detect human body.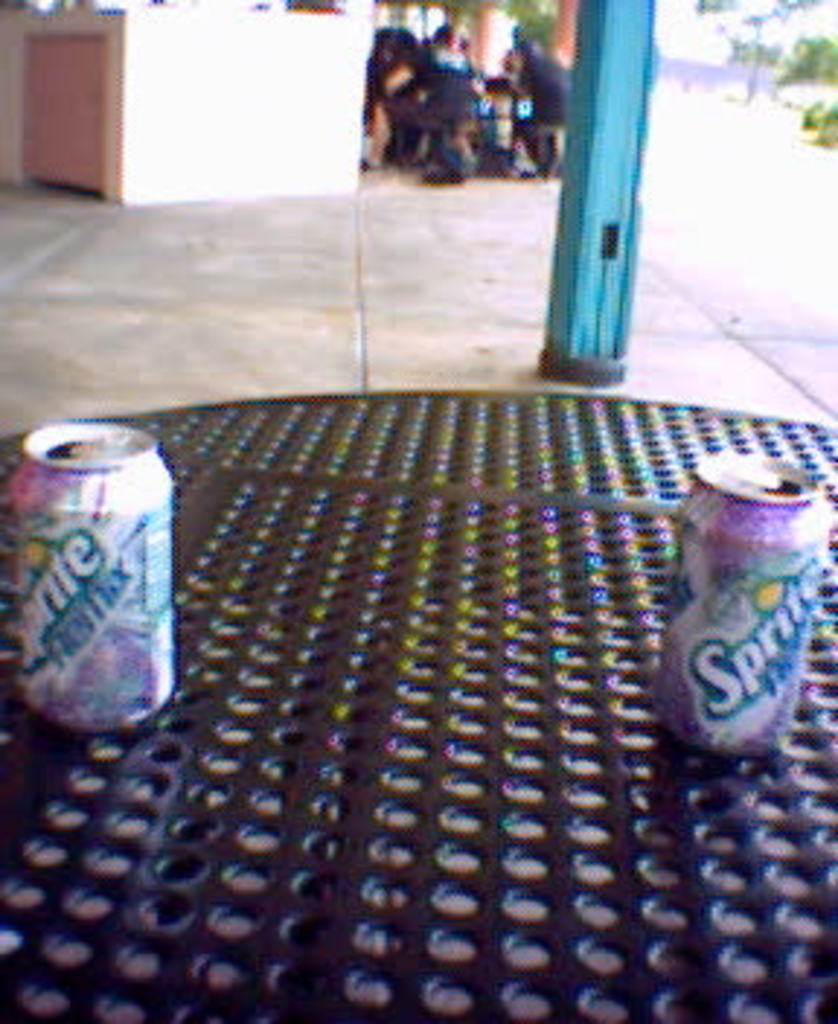
Detected at crop(521, 41, 579, 183).
